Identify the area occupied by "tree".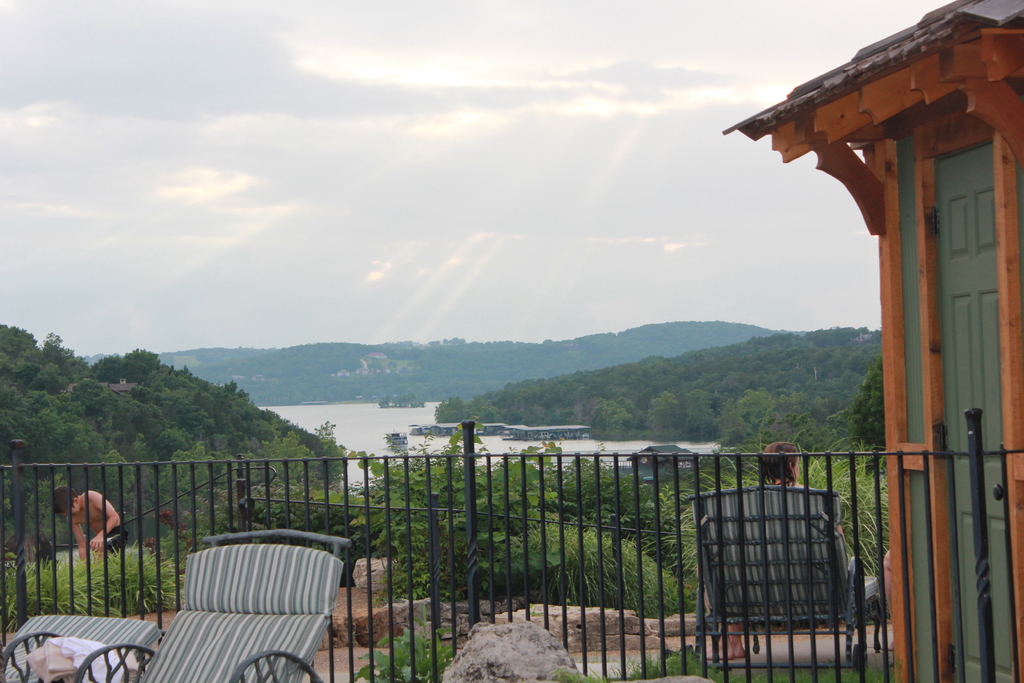
Area: rect(854, 356, 885, 465).
